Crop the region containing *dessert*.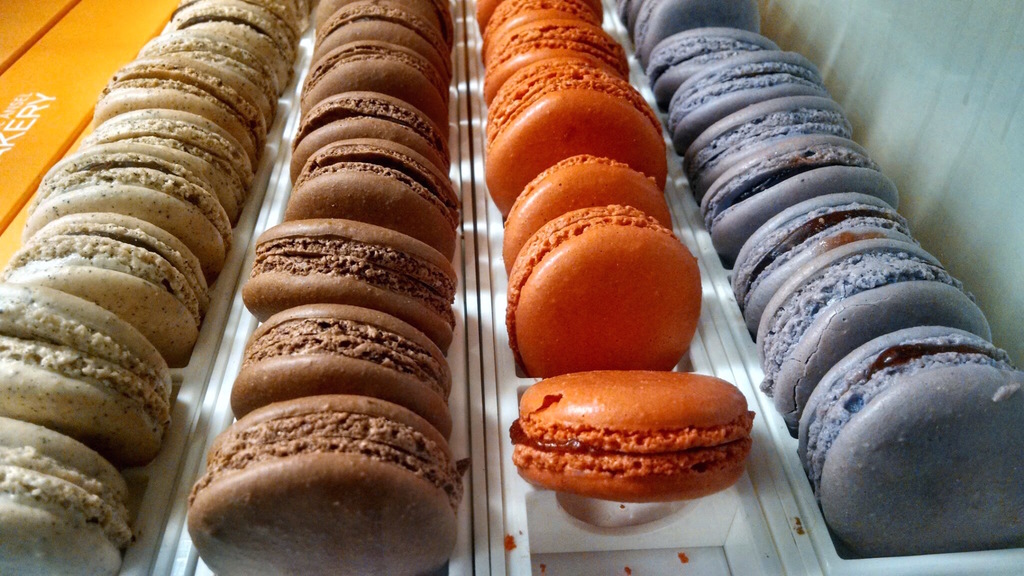
Crop region: locate(500, 148, 668, 269).
